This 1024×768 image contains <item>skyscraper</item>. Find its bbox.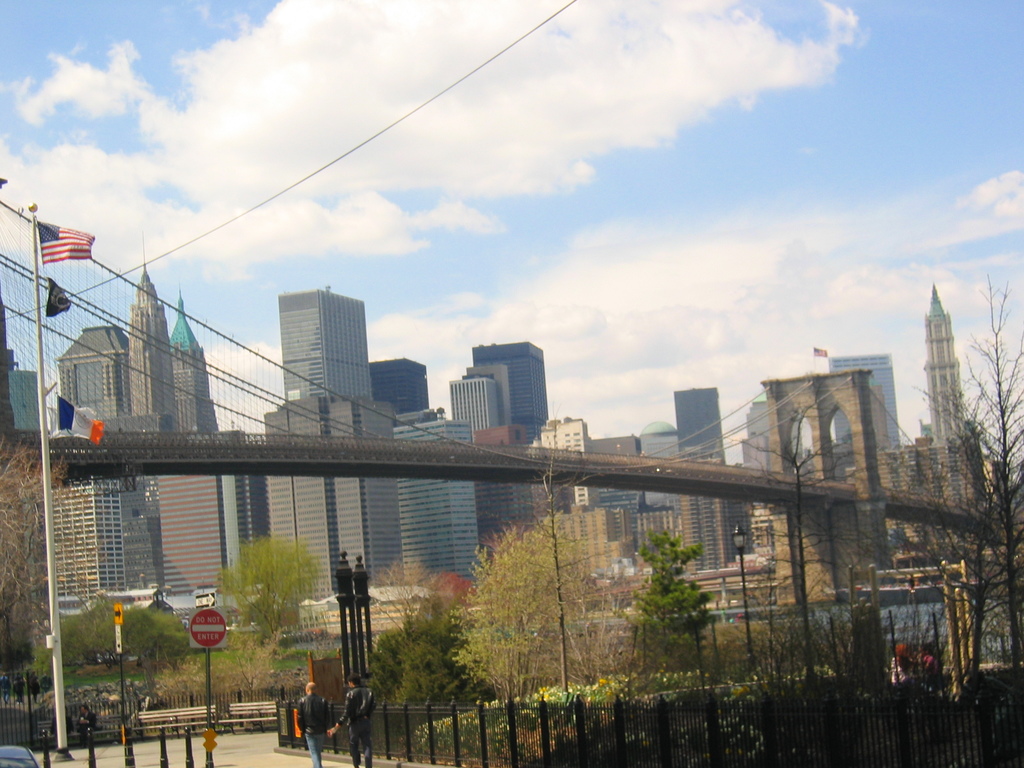
bbox=(372, 358, 431, 422).
